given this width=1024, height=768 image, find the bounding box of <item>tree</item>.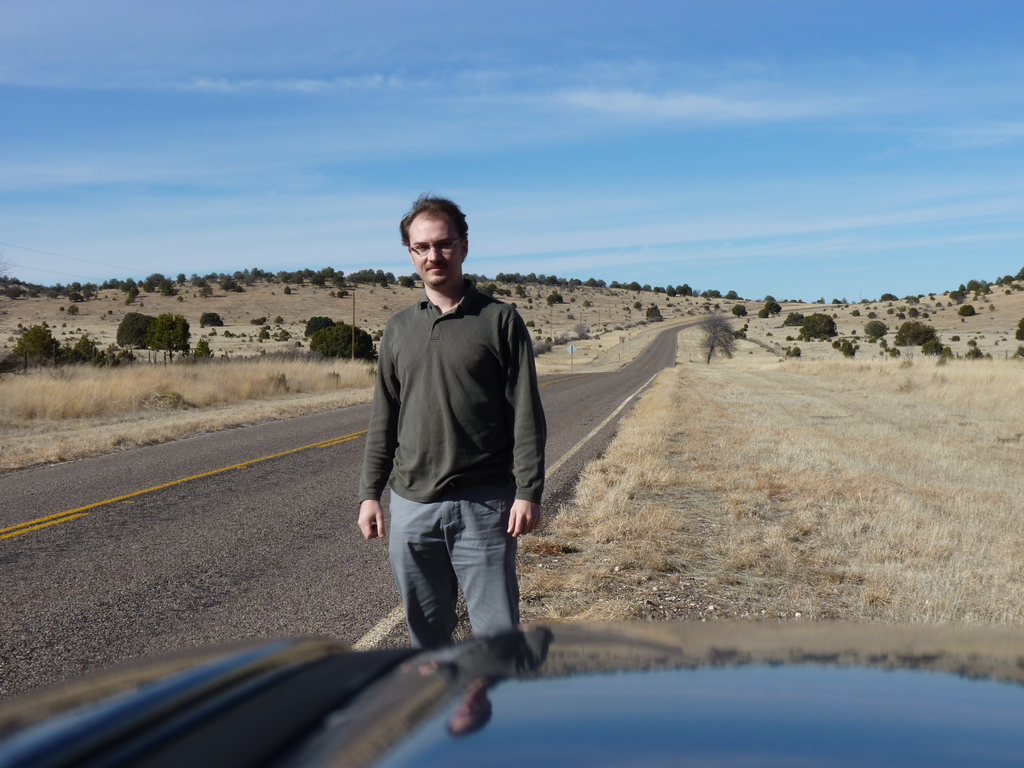
pyautogui.locateOnScreen(919, 340, 953, 356).
